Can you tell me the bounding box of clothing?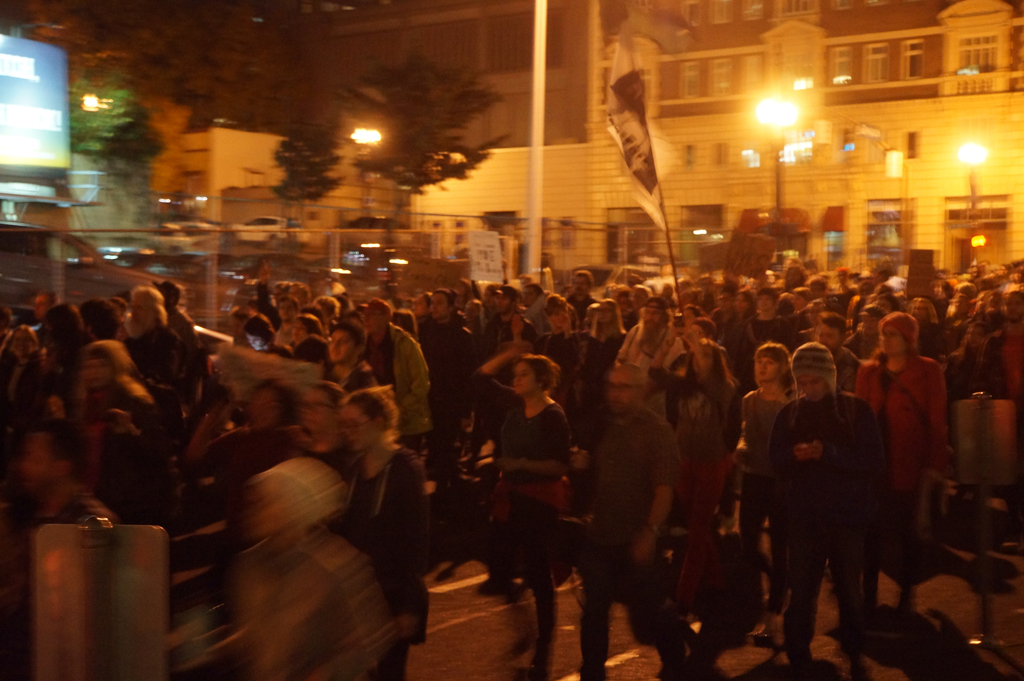
bbox=[537, 331, 592, 409].
